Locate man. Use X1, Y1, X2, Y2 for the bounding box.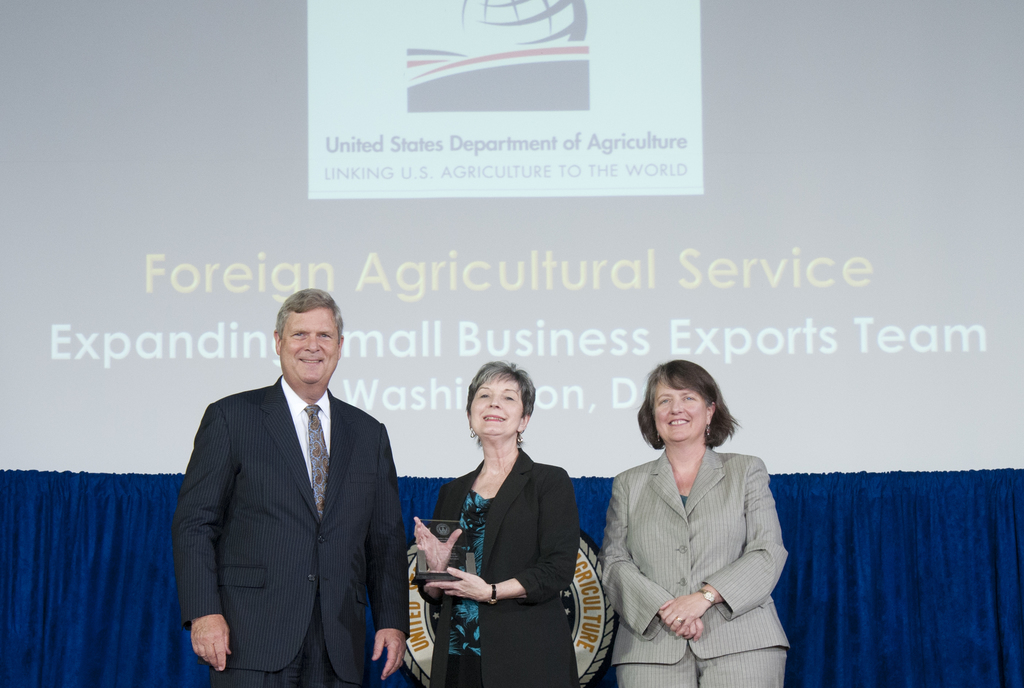
170, 280, 415, 687.
